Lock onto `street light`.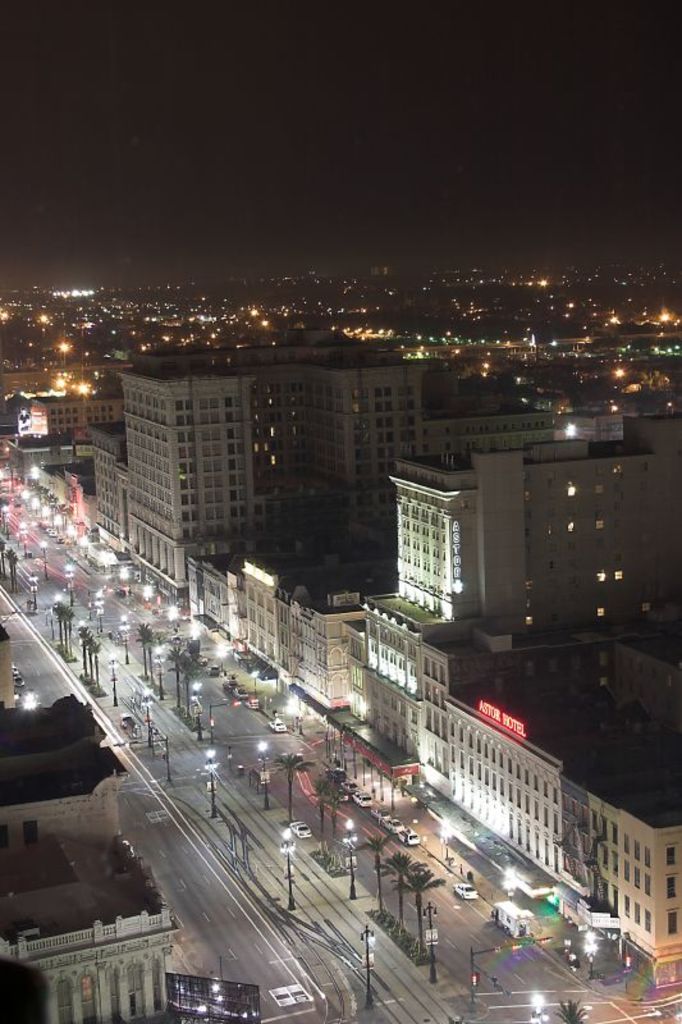
Locked: [x1=152, y1=644, x2=169, y2=701].
